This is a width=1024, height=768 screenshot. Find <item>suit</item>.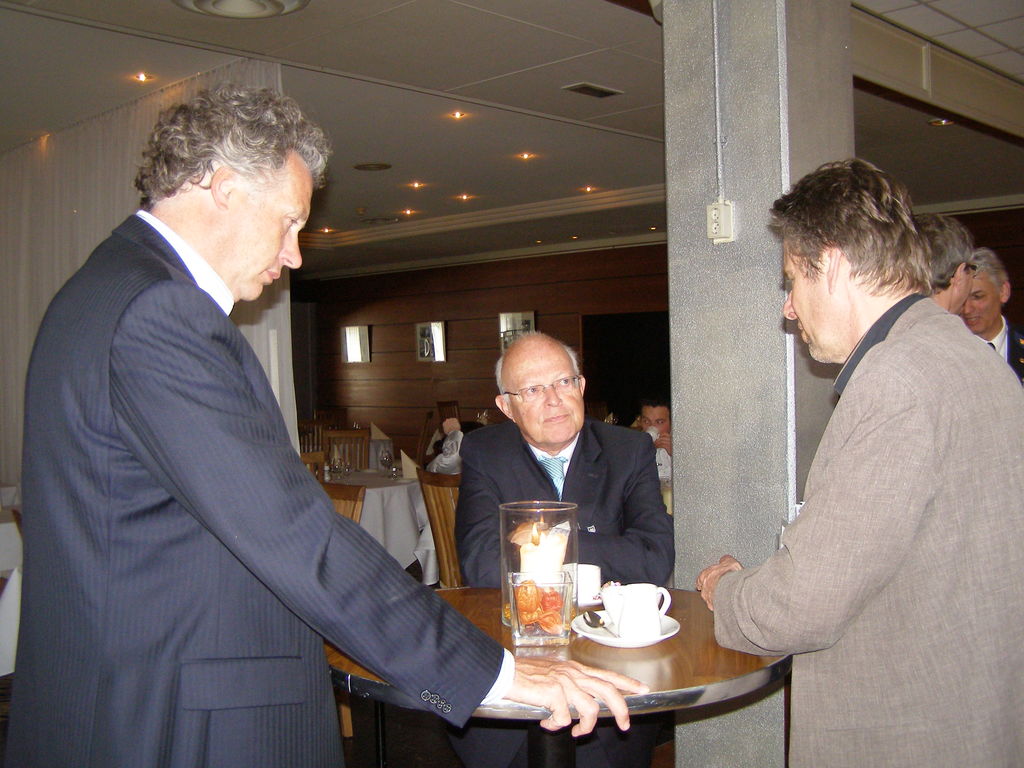
Bounding box: {"left": 11, "top": 122, "right": 465, "bottom": 758}.
